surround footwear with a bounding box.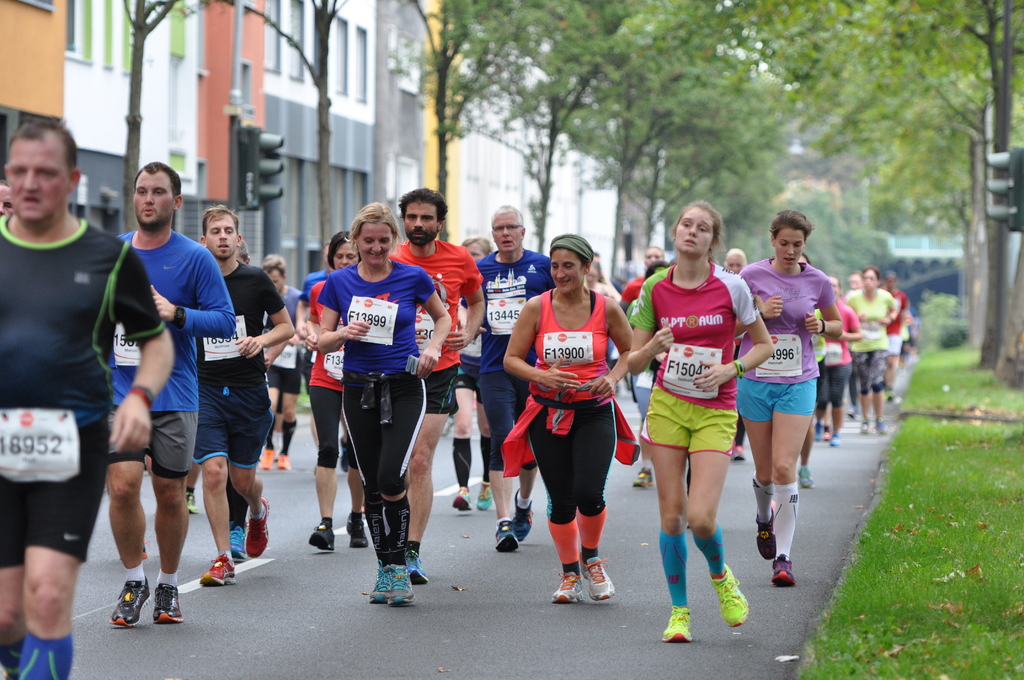
rect(580, 551, 623, 602).
